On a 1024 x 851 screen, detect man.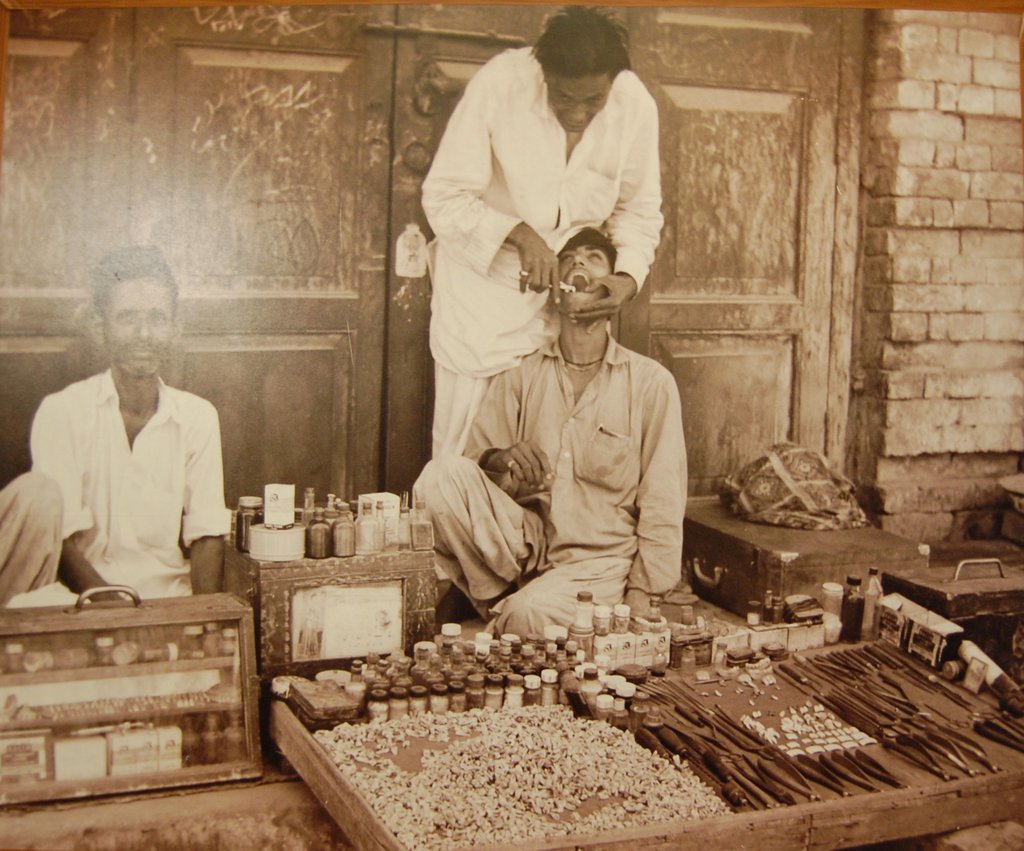
bbox=[399, 222, 686, 636].
